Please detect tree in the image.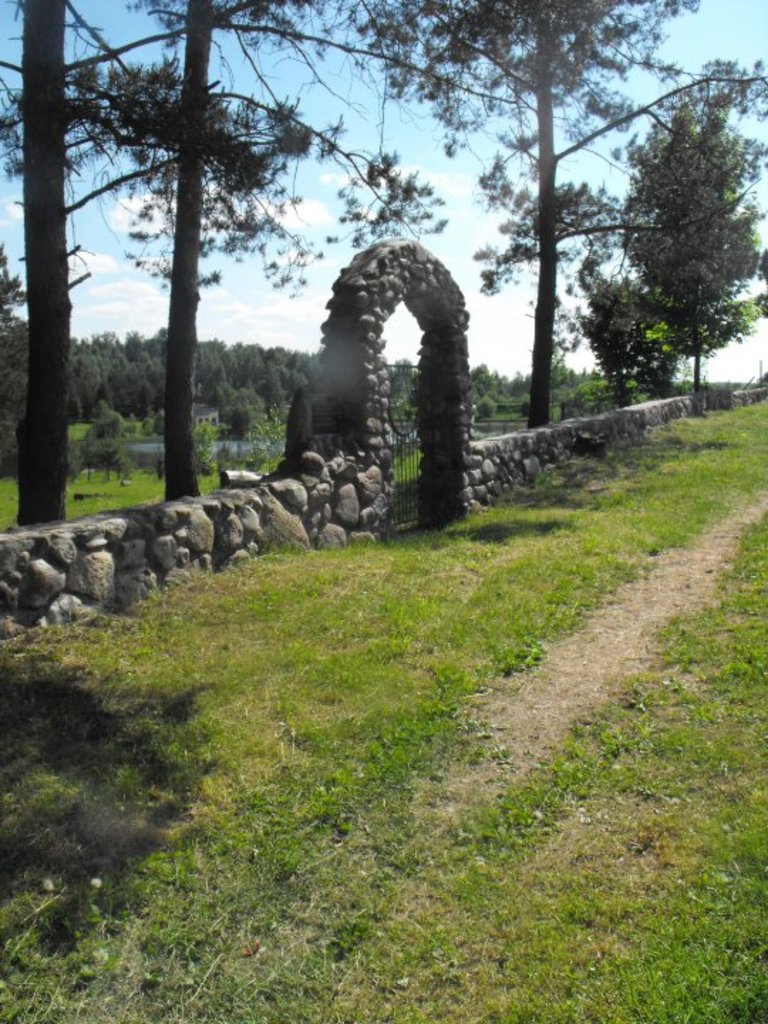
[left=651, top=176, right=767, bottom=415].
